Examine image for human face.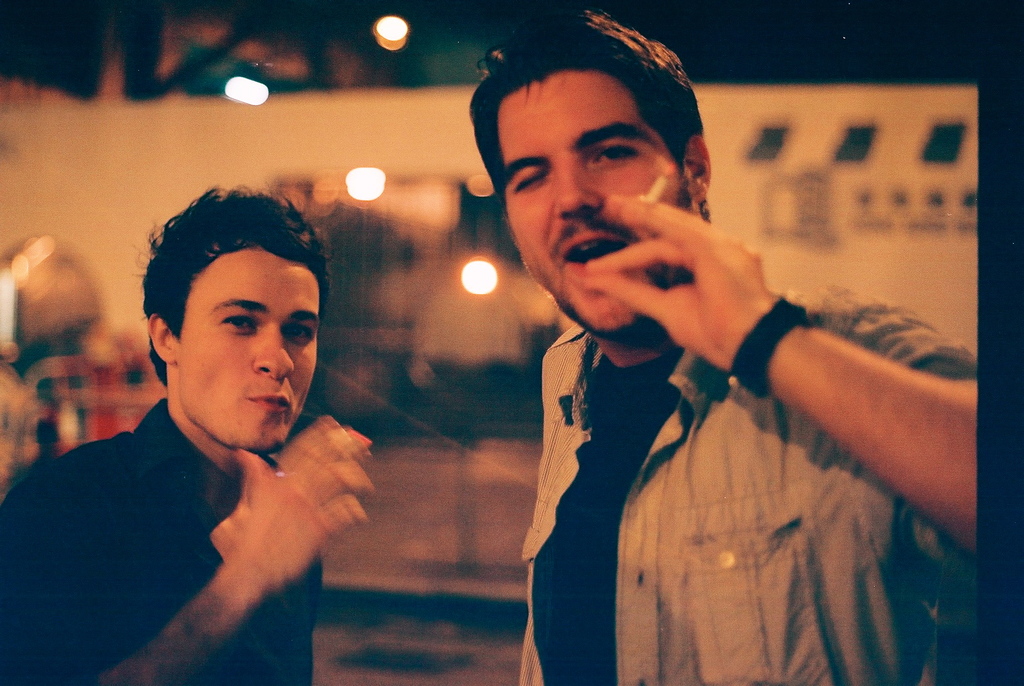
Examination result: [500, 69, 694, 339].
